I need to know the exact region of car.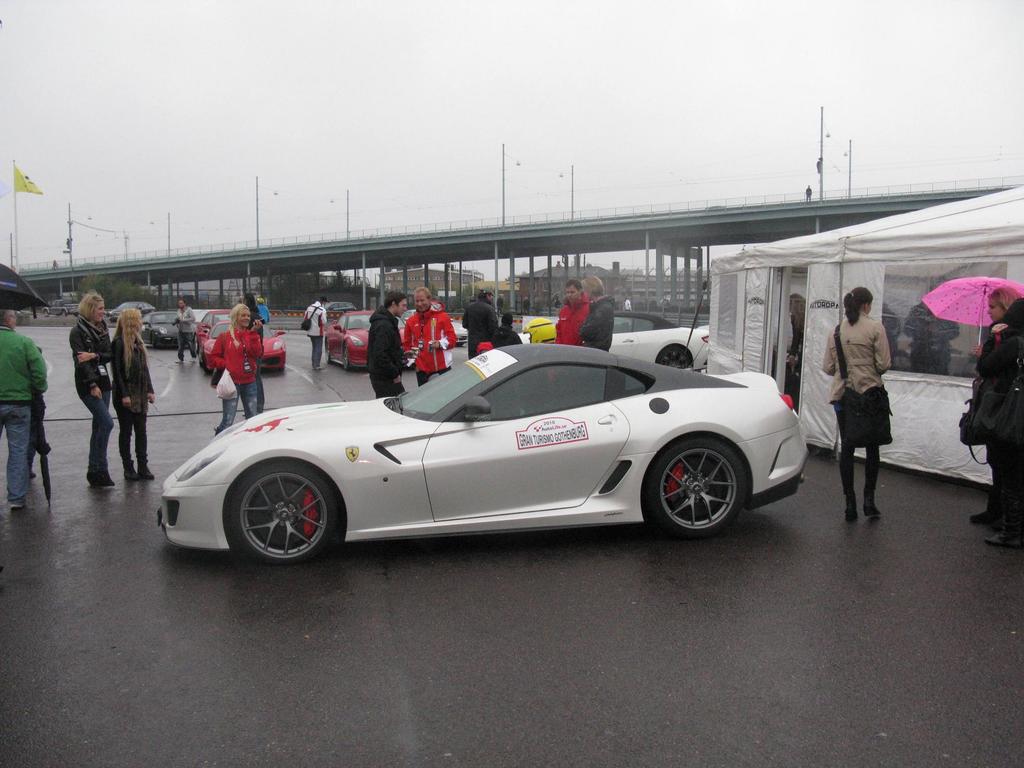
Region: (189,307,287,375).
